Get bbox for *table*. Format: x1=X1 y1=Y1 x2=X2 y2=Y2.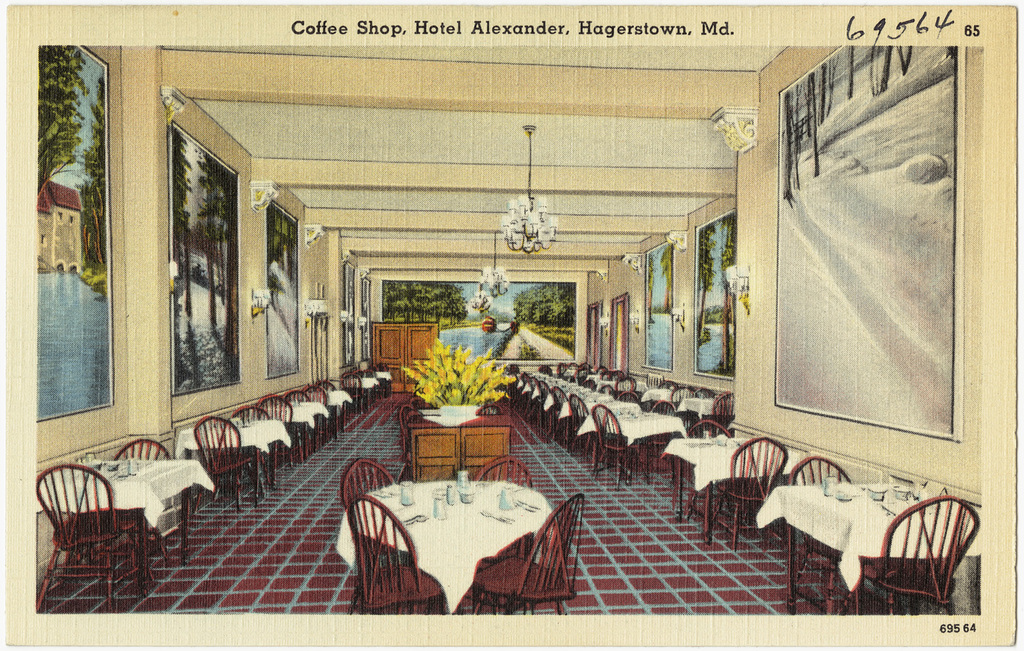
x1=35 y1=454 x2=216 y2=593.
